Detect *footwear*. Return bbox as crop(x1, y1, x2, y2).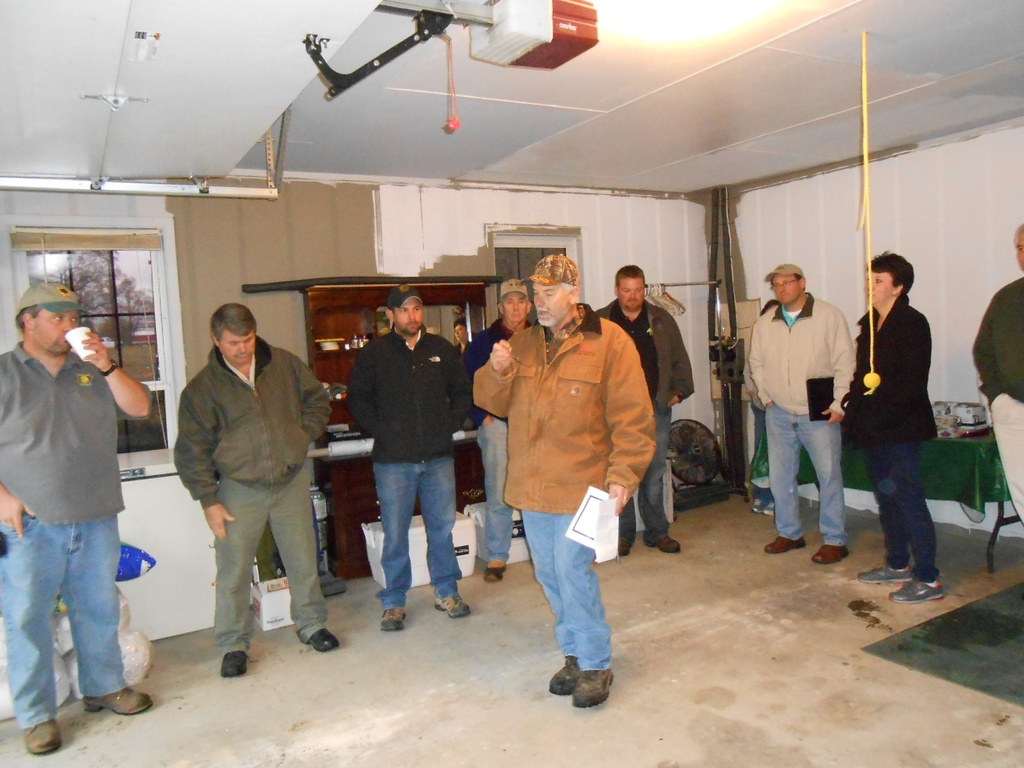
crop(432, 593, 476, 616).
